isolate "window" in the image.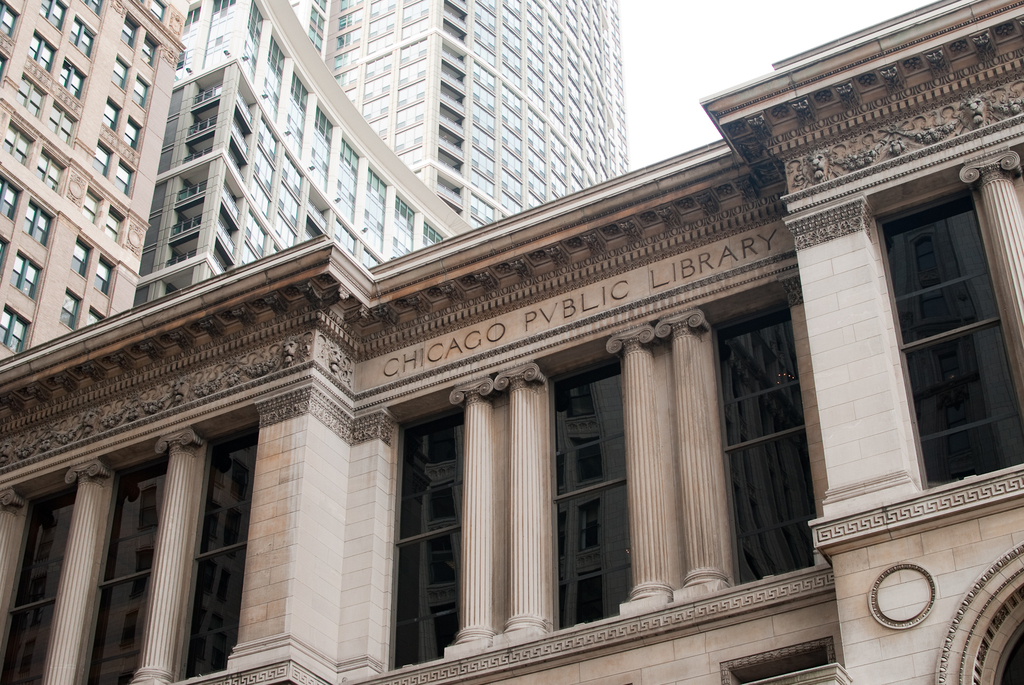
Isolated region: x1=20, y1=200, x2=56, y2=245.
